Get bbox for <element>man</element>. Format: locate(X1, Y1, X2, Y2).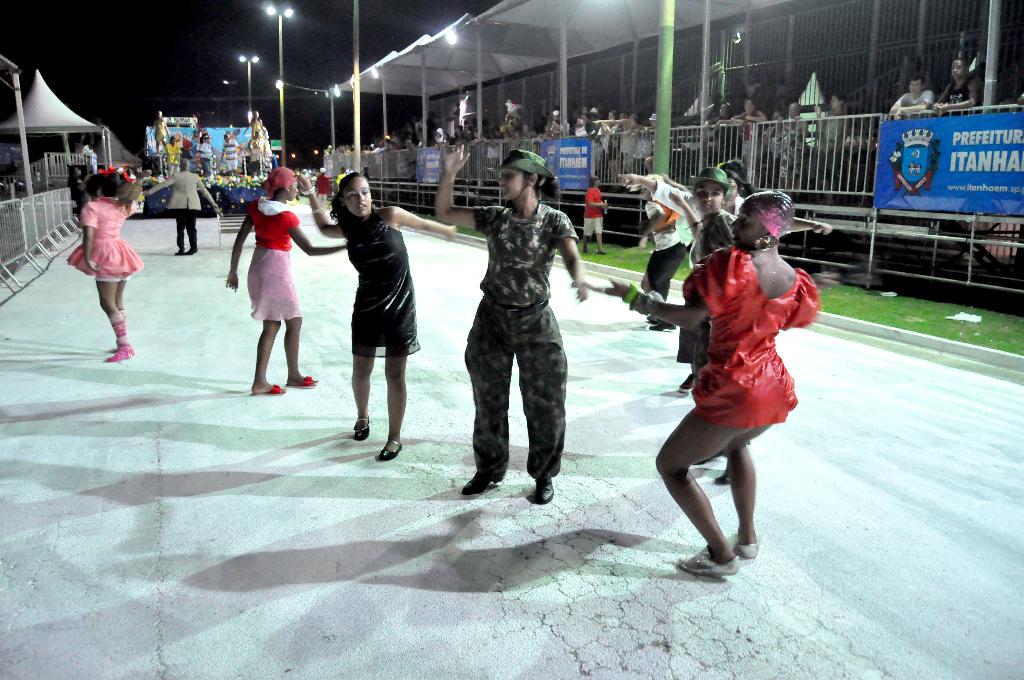
locate(933, 59, 978, 113).
